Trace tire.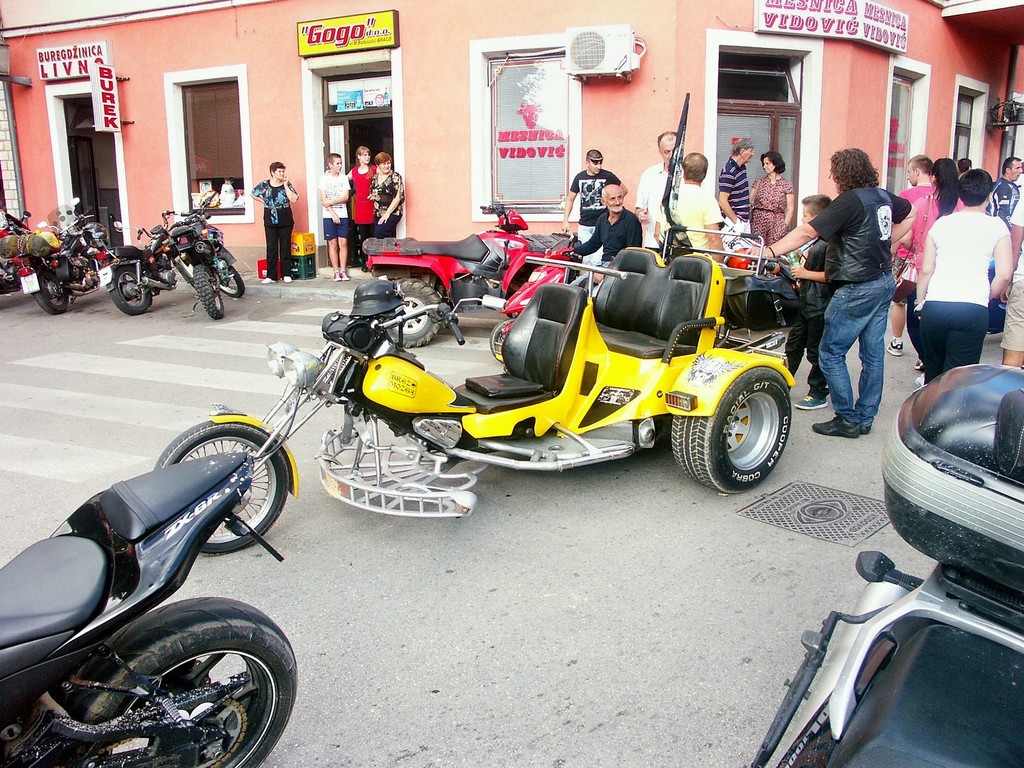
Traced to x1=33, y1=271, x2=68, y2=314.
